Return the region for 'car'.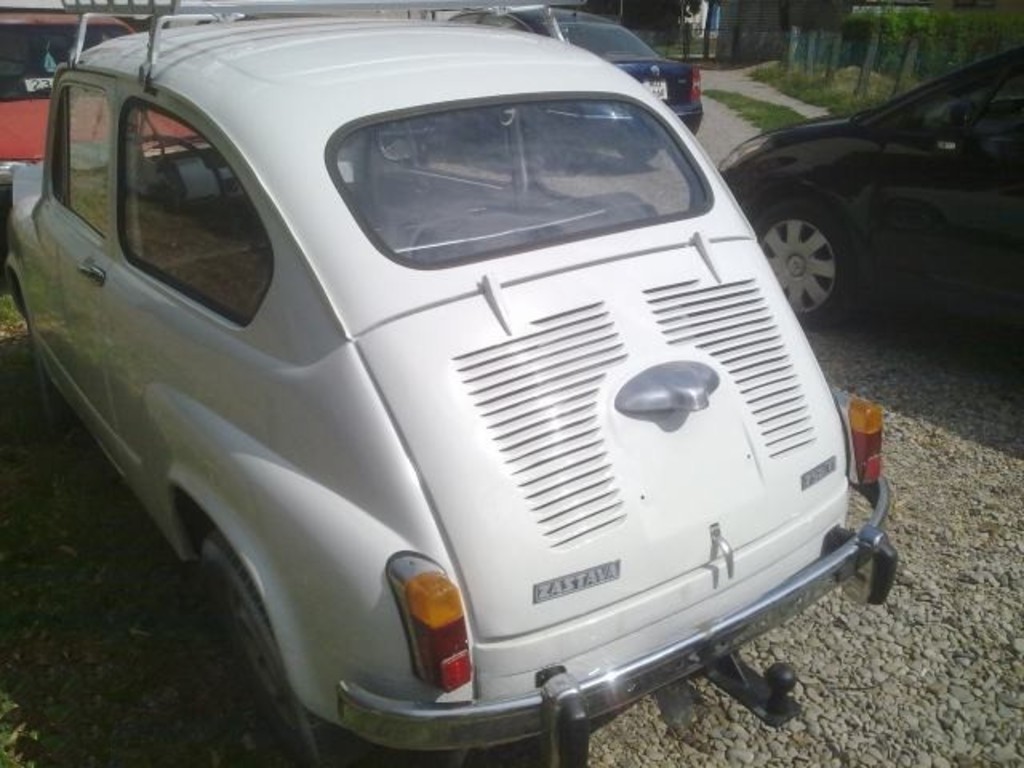
{"left": 450, "top": 11, "right": 698, "bottom": 165}.
